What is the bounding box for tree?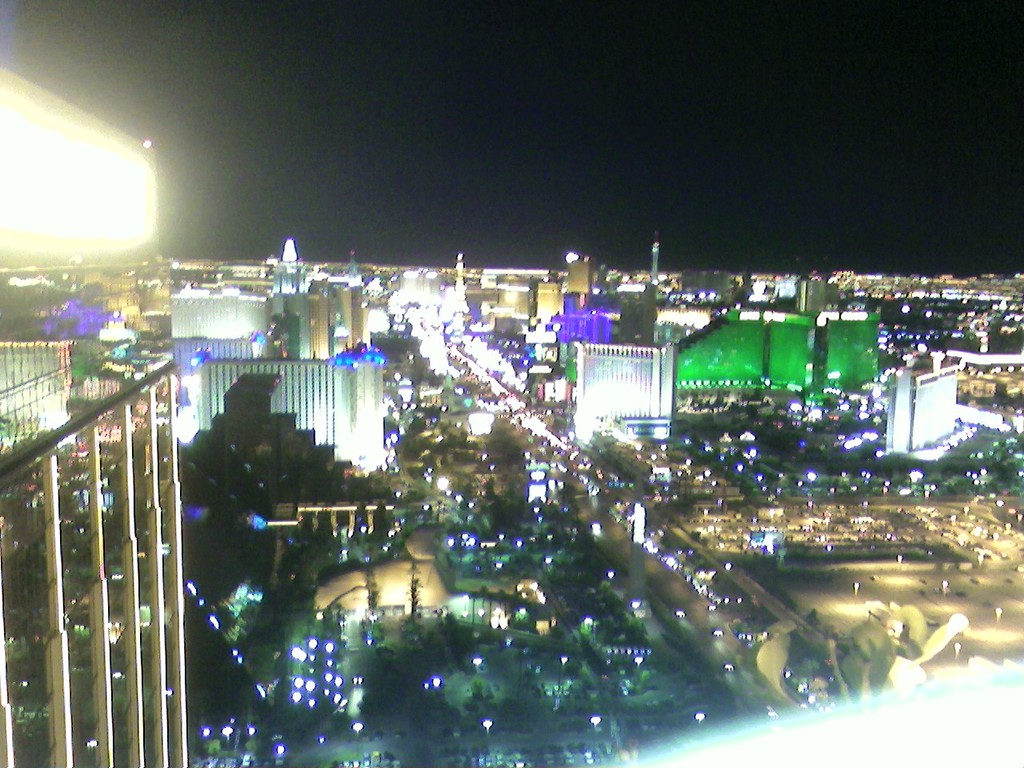
l=404, t=558, r=426, b=634.
